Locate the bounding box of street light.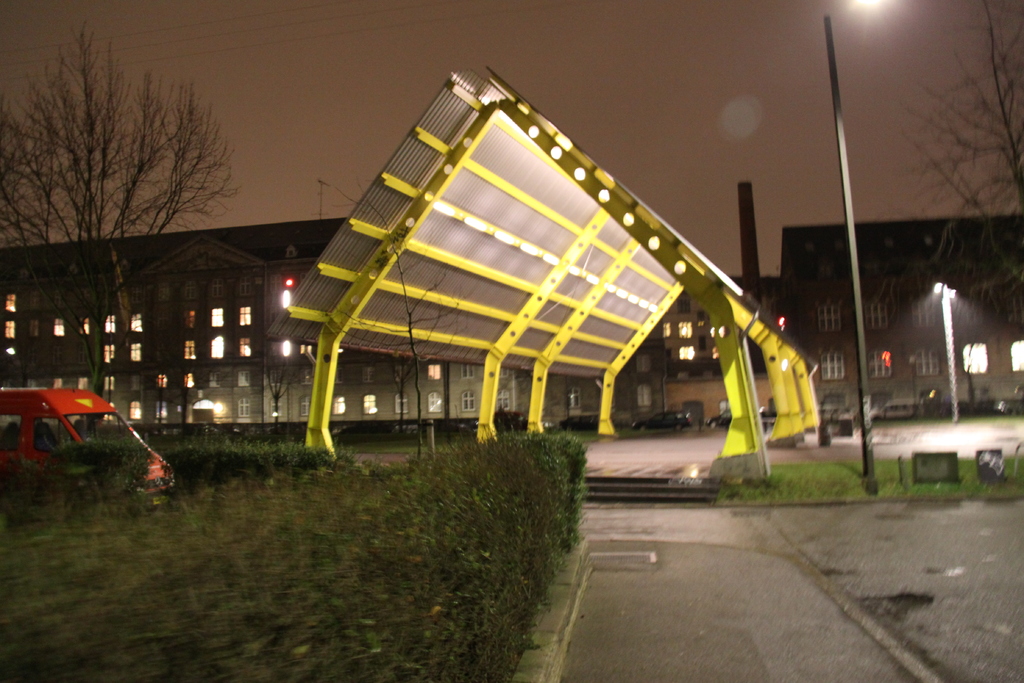
Bounding box: crop(815, 0, 877, 498).
